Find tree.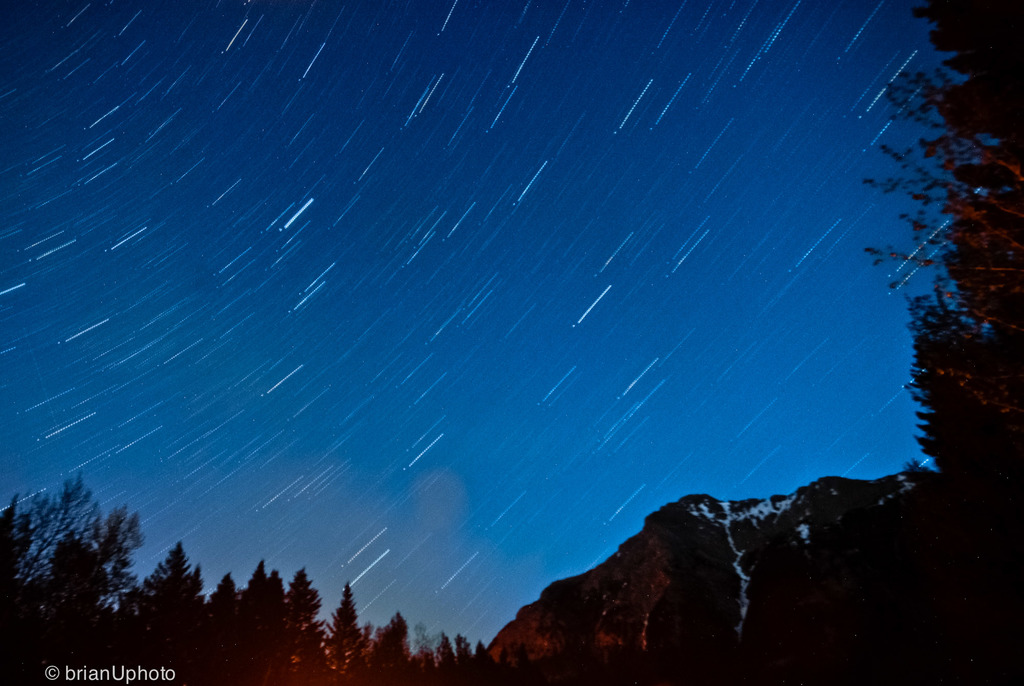
select_region(401, 642, 444, 685).
